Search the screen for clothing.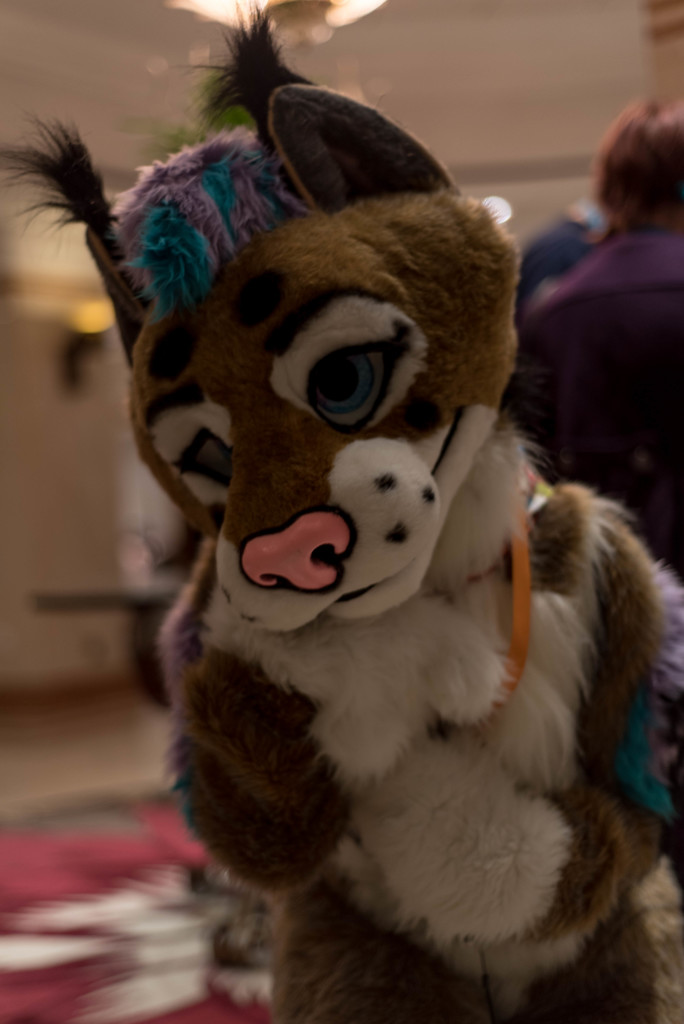
Found at locate(514, 223, 683, 563).
